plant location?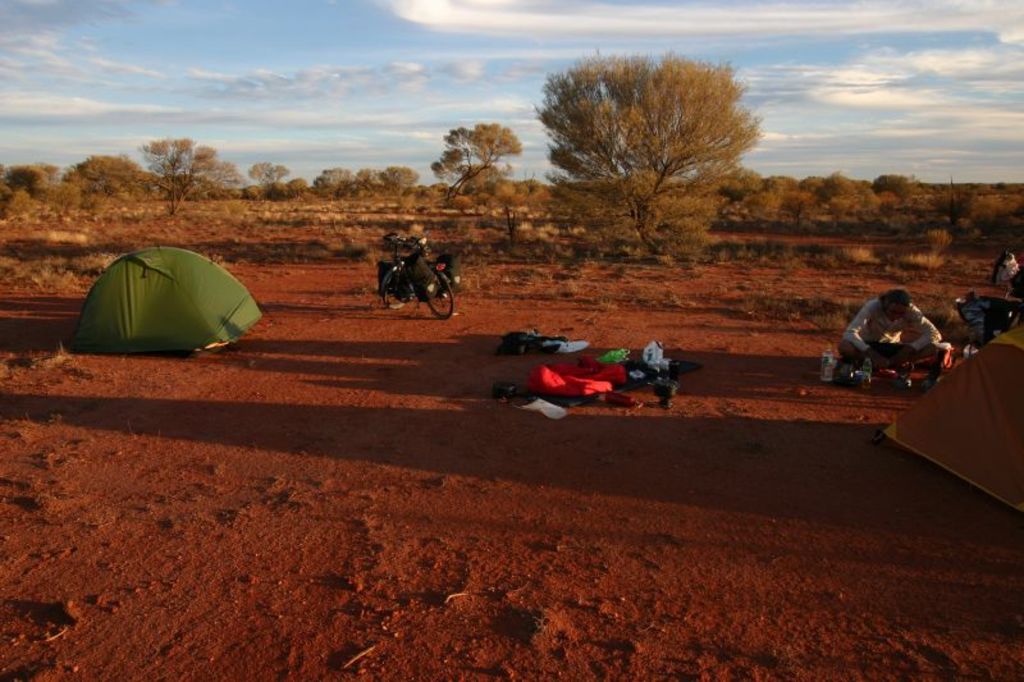
<bbox>326, 235, 371, 261</bbox>
